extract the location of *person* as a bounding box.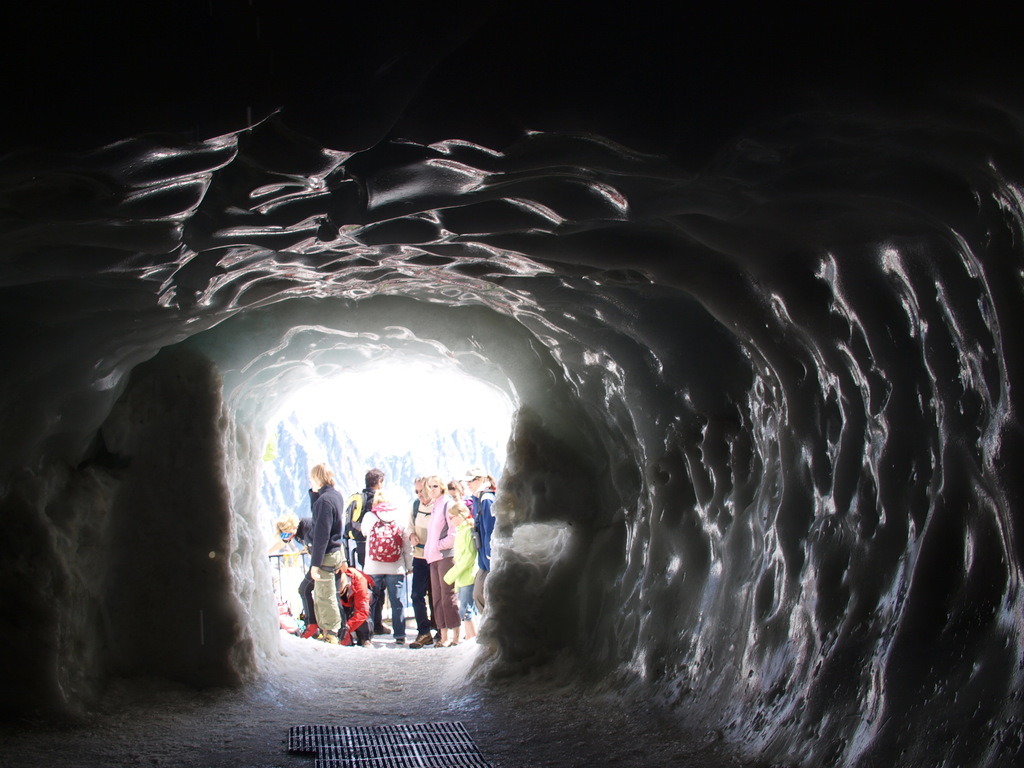
{"x1": 447, "y1": 476, "x2": 472, "y2": 527}.
